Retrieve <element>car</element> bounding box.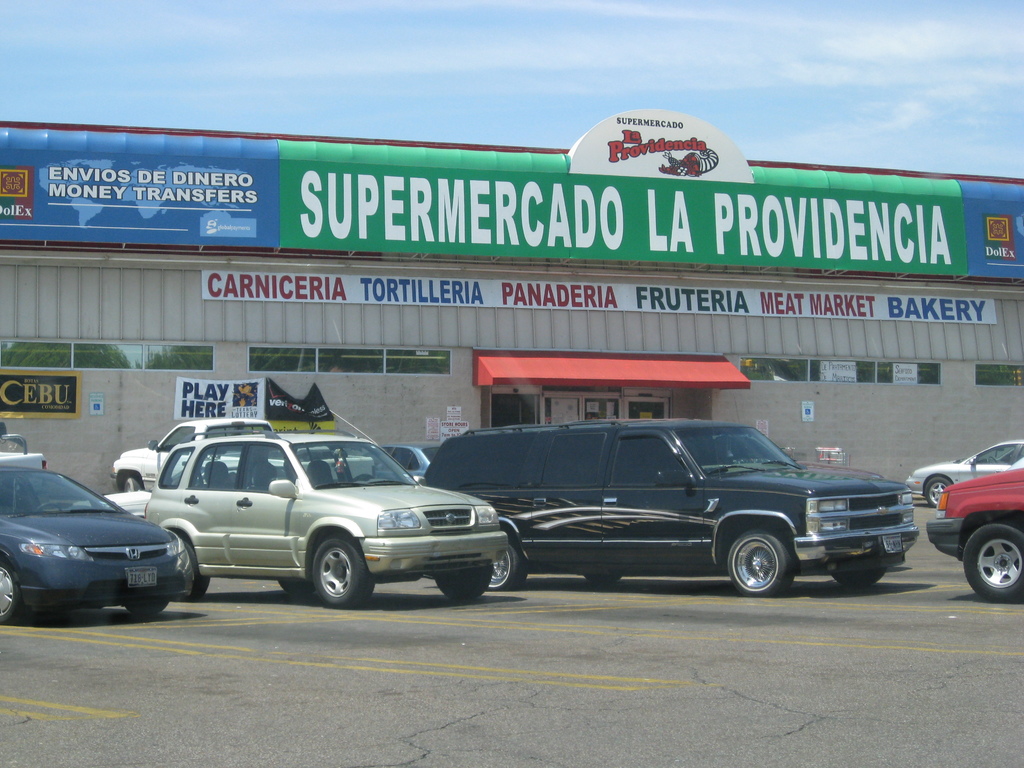
Bounding box: {"left": 0, "top": 425, "right": 49, "bottom": 465}.
